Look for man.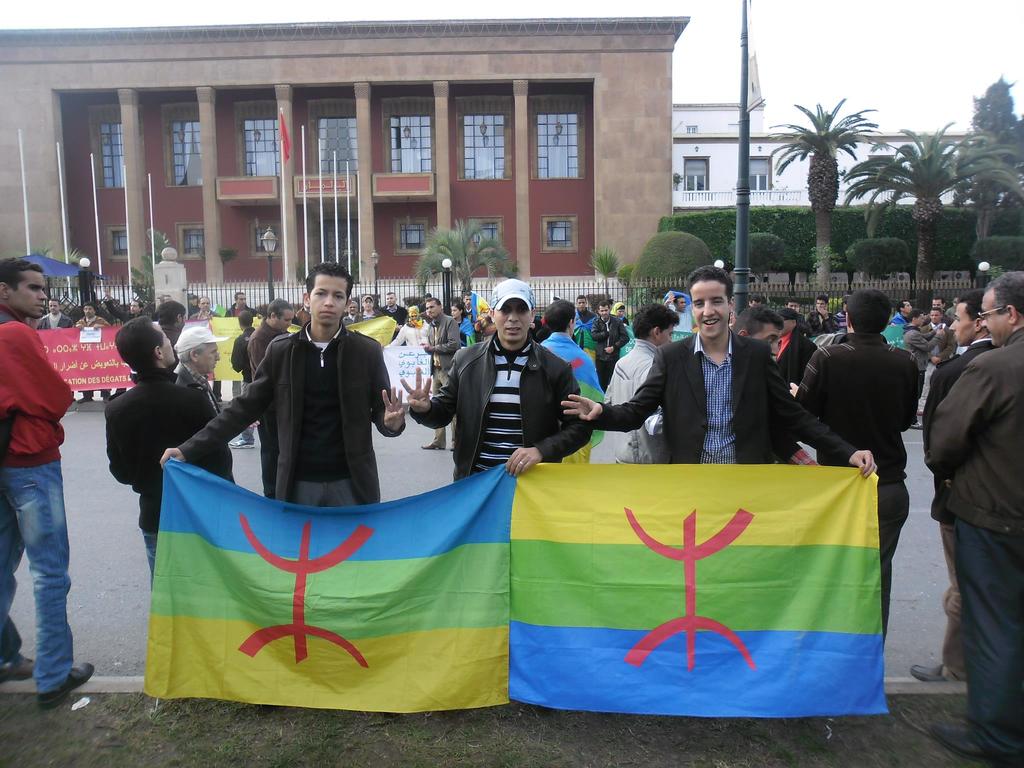
Found: l=75, t=303, r=103, b=403.
